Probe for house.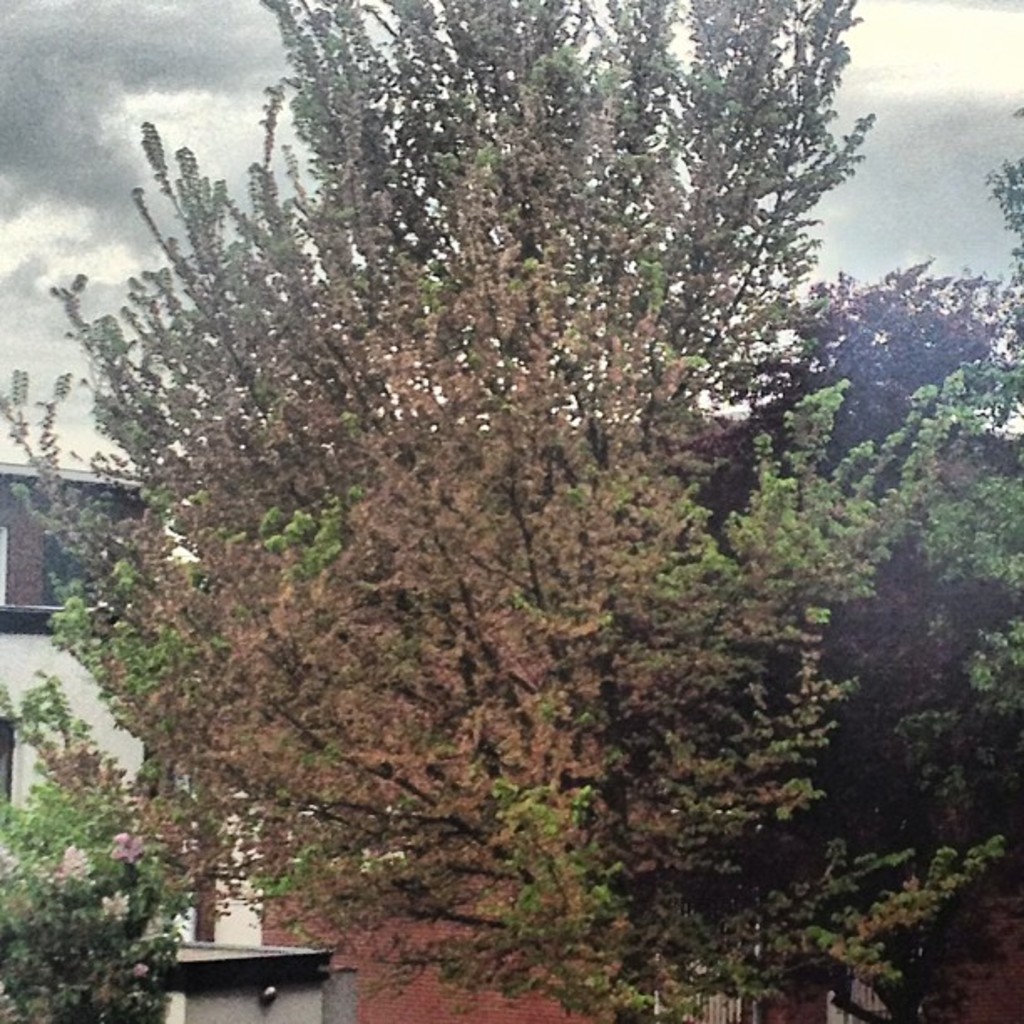
Probe result: (left=154, top=927, right=338, bottom=1022).
